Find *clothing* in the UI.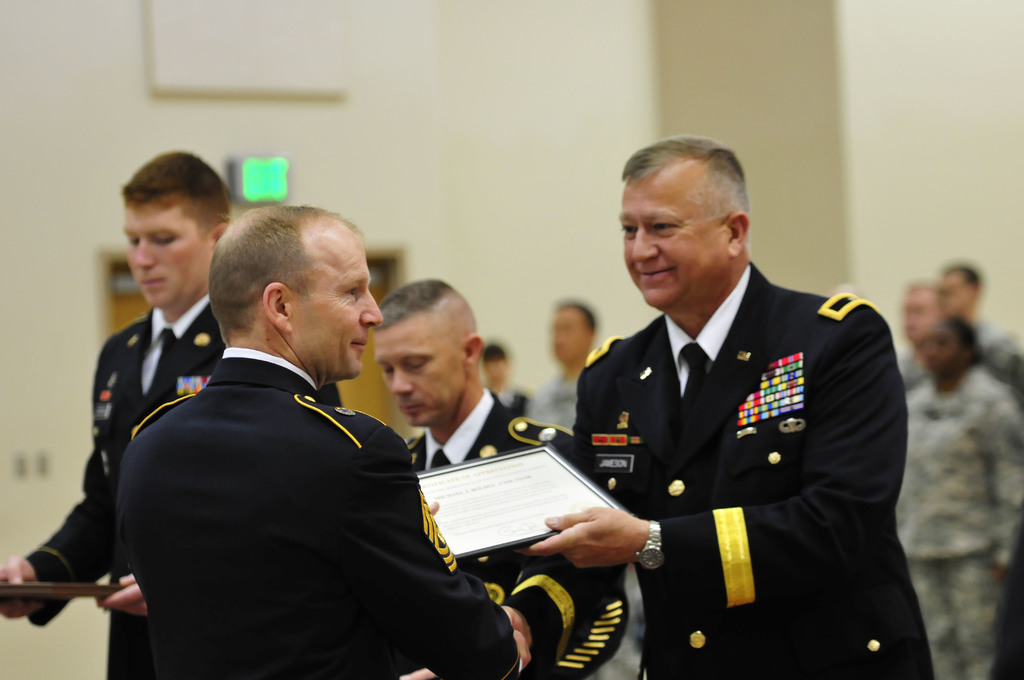
UI element at {"x1": 410, "y1": 390, "x2": 632, "y2": 679}.
